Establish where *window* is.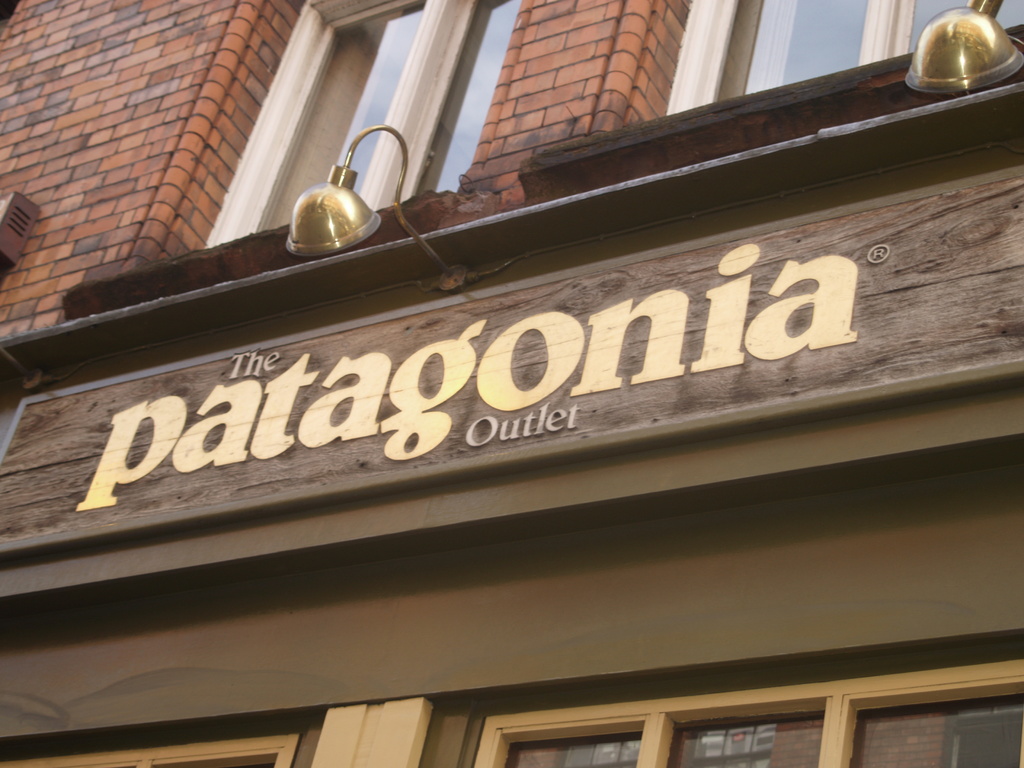
Established at <region>659, 0, 1023, 116</region>.
